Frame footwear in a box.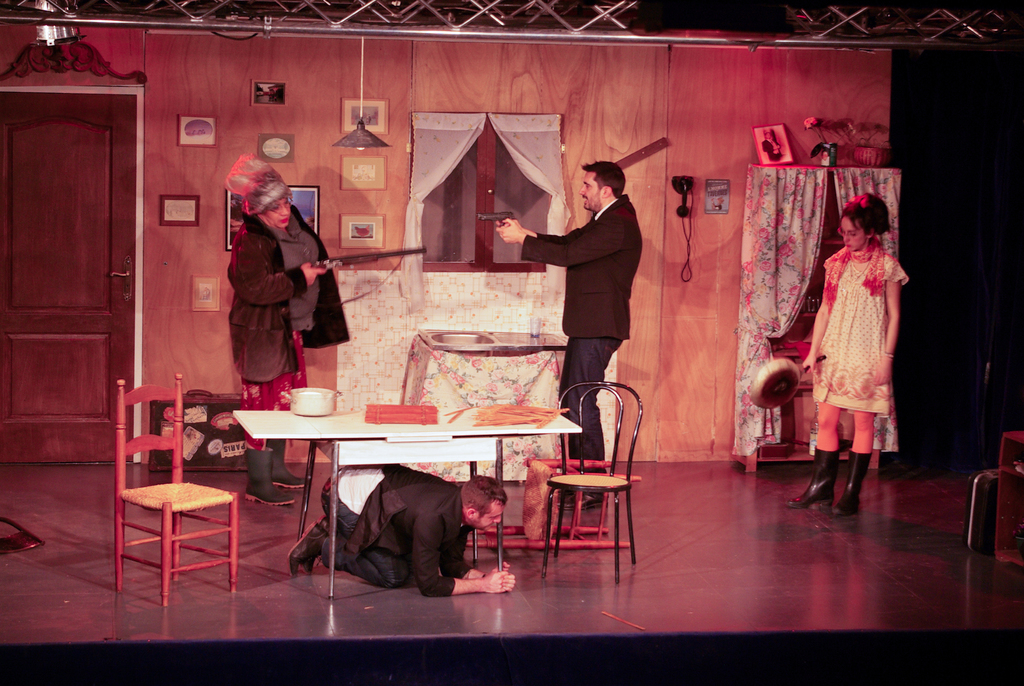
left=300, top=528, right=324, bottom=575.
